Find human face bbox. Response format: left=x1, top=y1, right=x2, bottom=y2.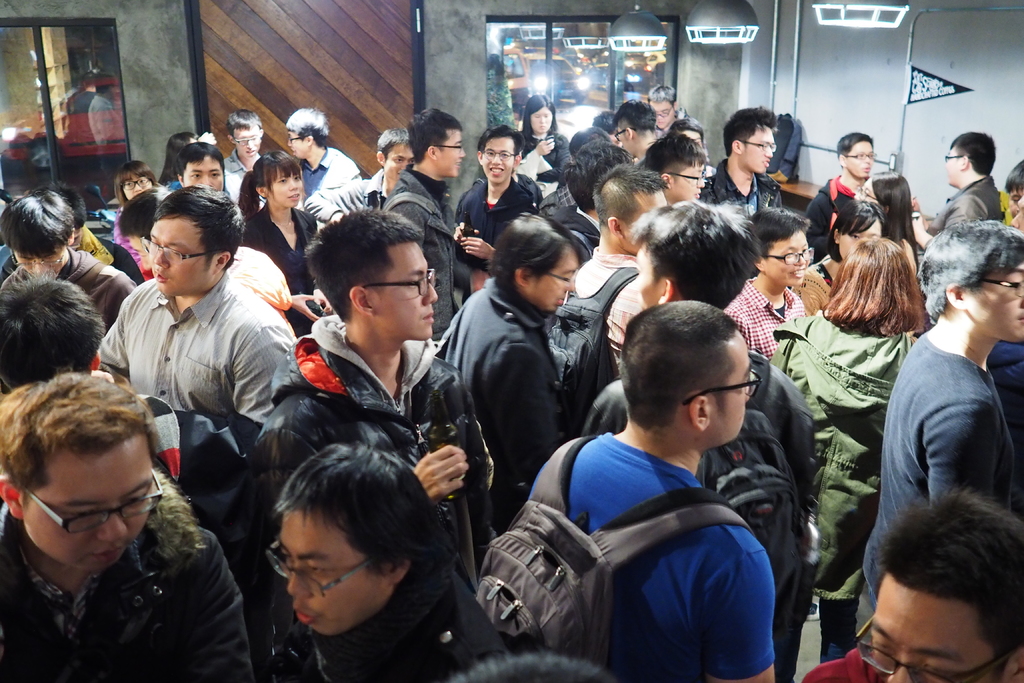
left=534, top=107, right=554, bottom=132.
